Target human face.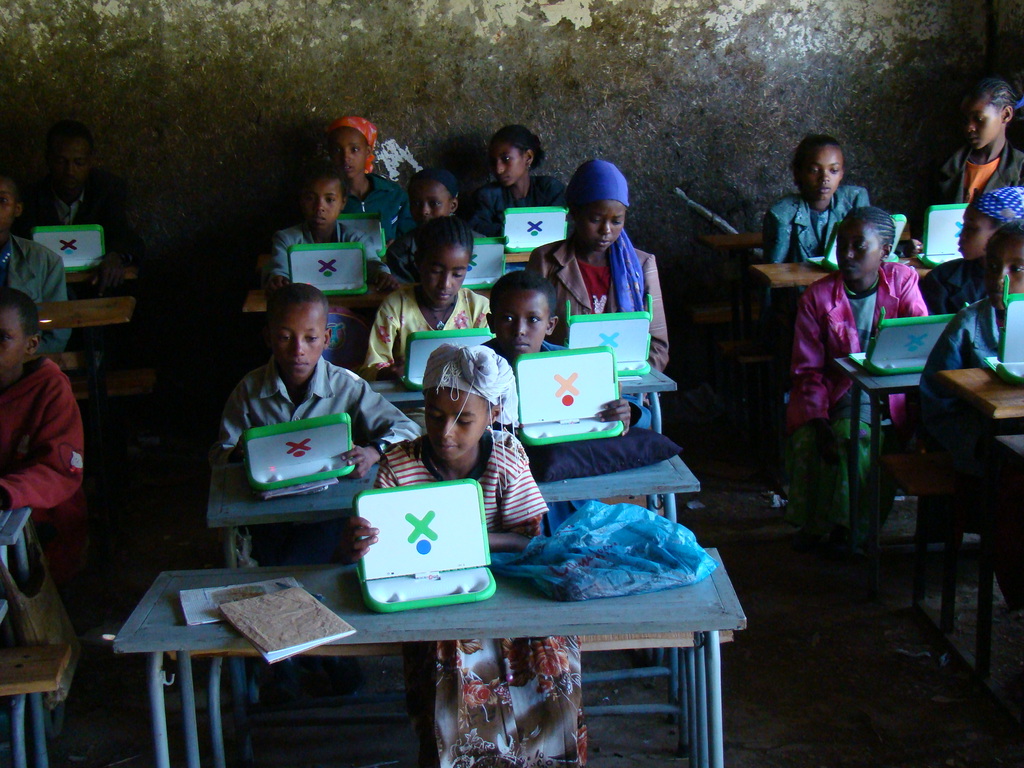
Target region: [836, 221, 879, 280].
